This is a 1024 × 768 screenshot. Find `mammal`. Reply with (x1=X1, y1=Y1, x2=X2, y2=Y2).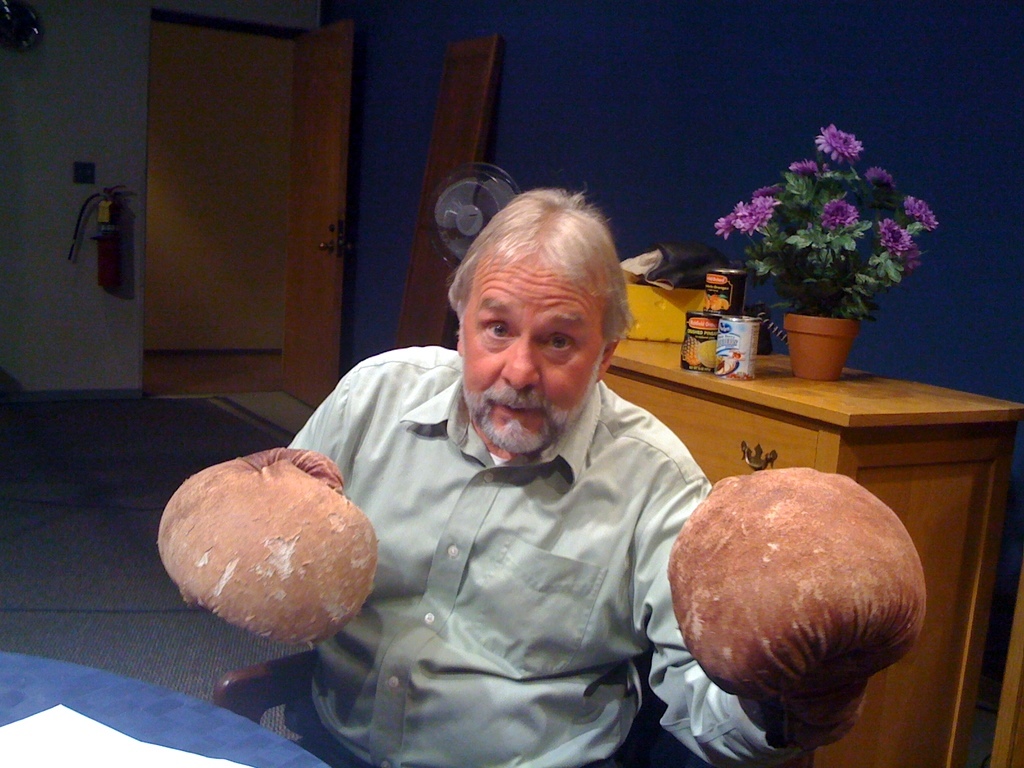
(x1=237, y1=206, x2=735, y2=767).
